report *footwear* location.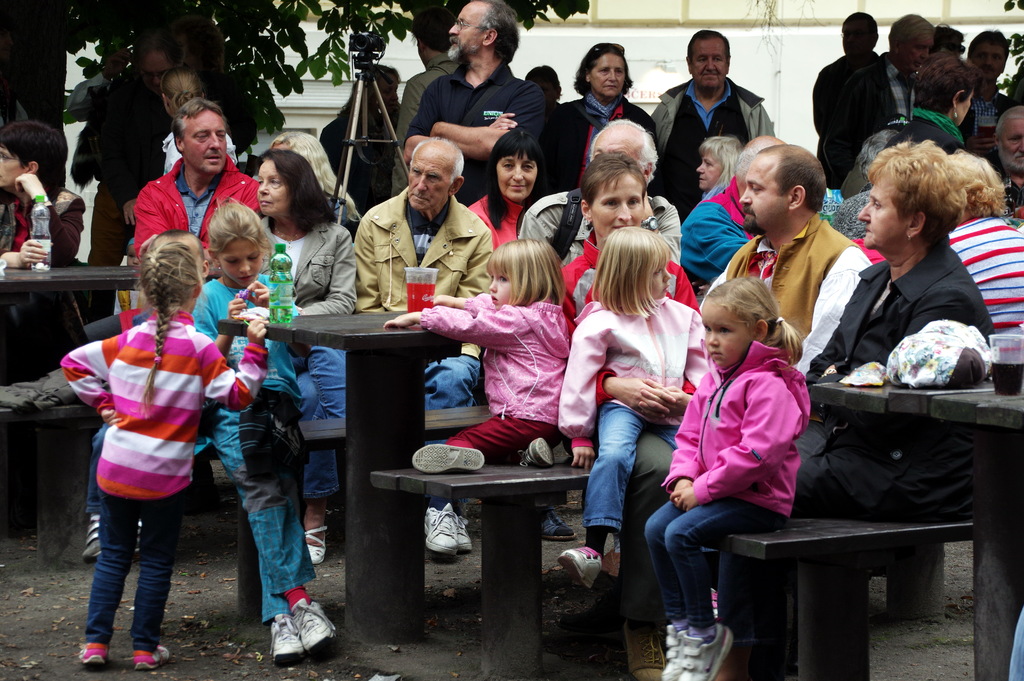
Report: detection(518, 436, 555, 468).
